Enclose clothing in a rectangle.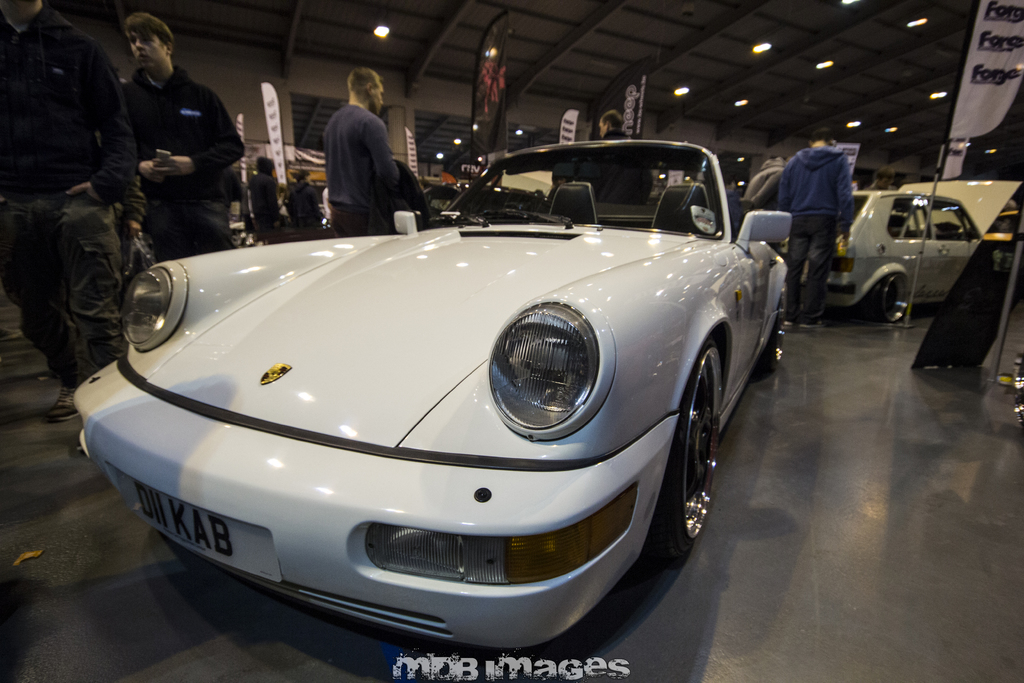
[left=248, top=170, right=280, bottom=242].
